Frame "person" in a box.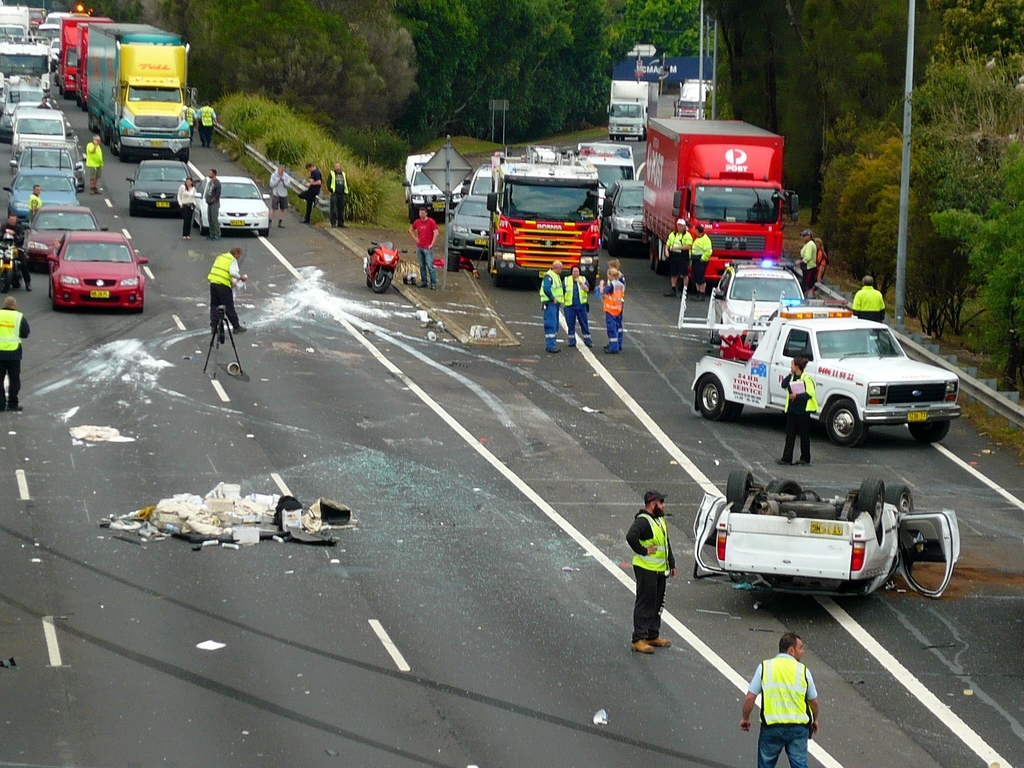
bbox(297, 161, 323, 225).
